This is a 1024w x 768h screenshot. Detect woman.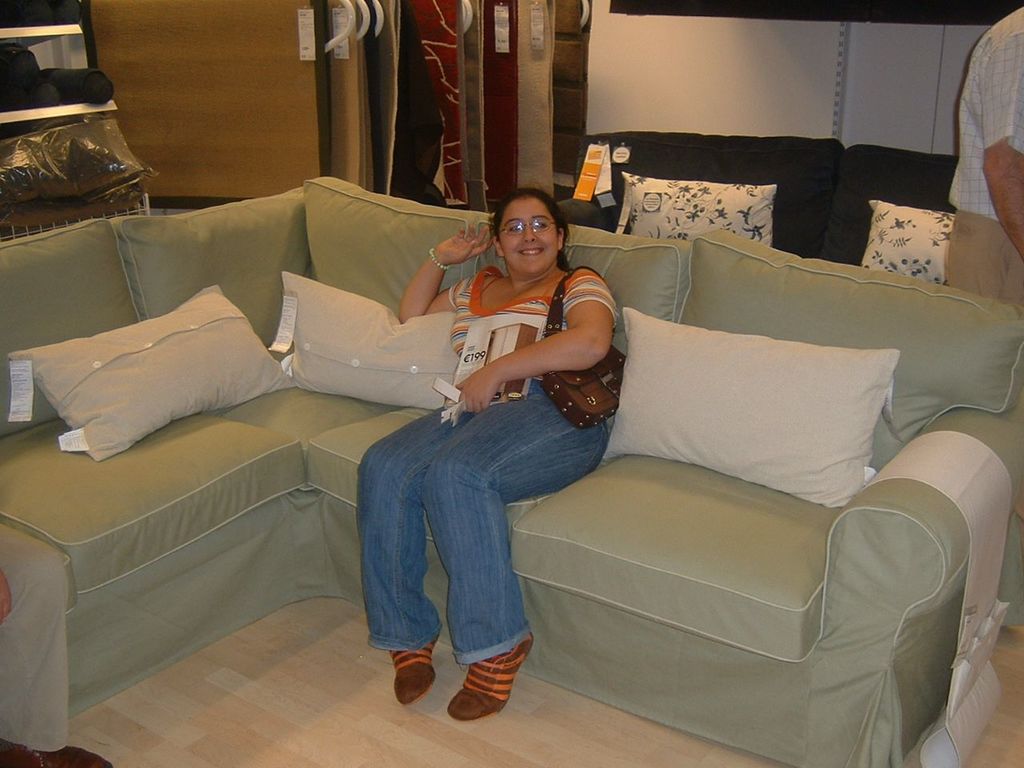
[x1=353, y1=181, x2=610, y2=710].
